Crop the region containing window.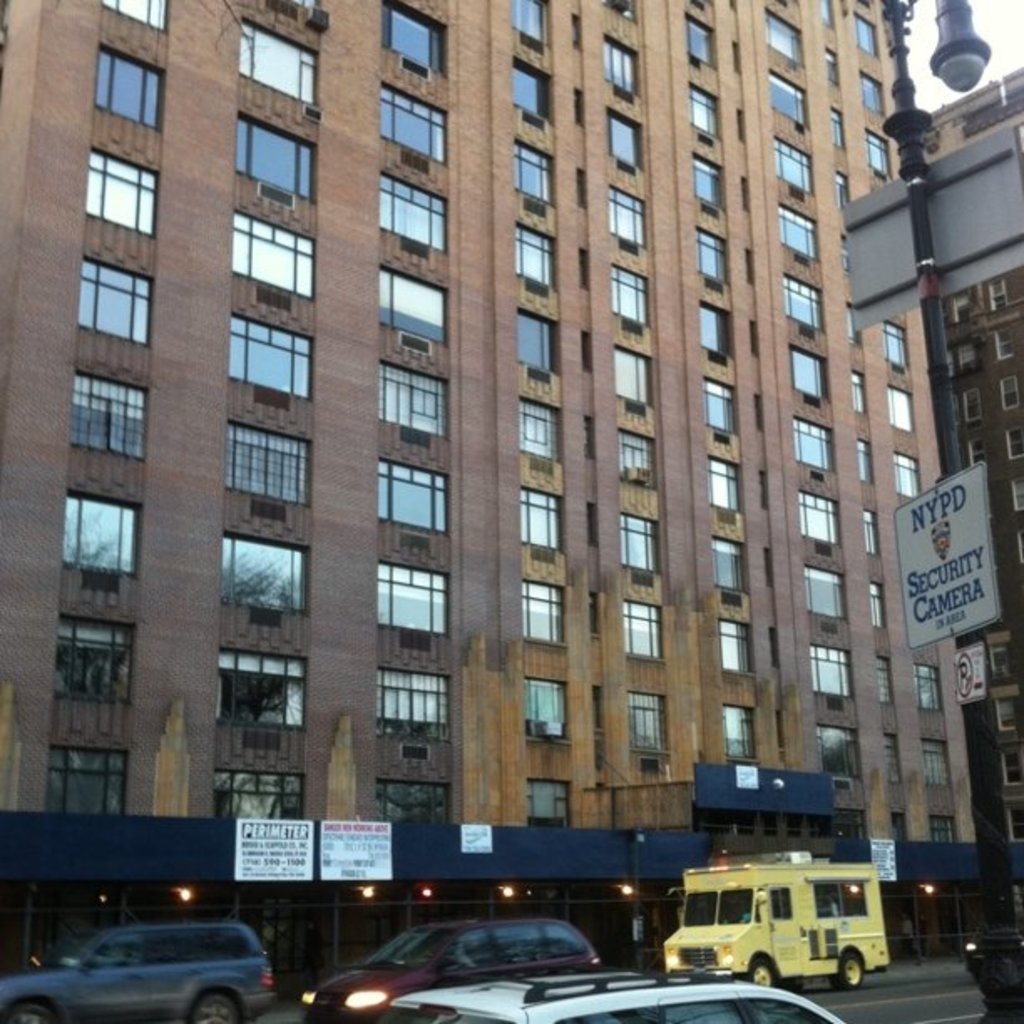
Crop region: (509, 0, 572, 55).
